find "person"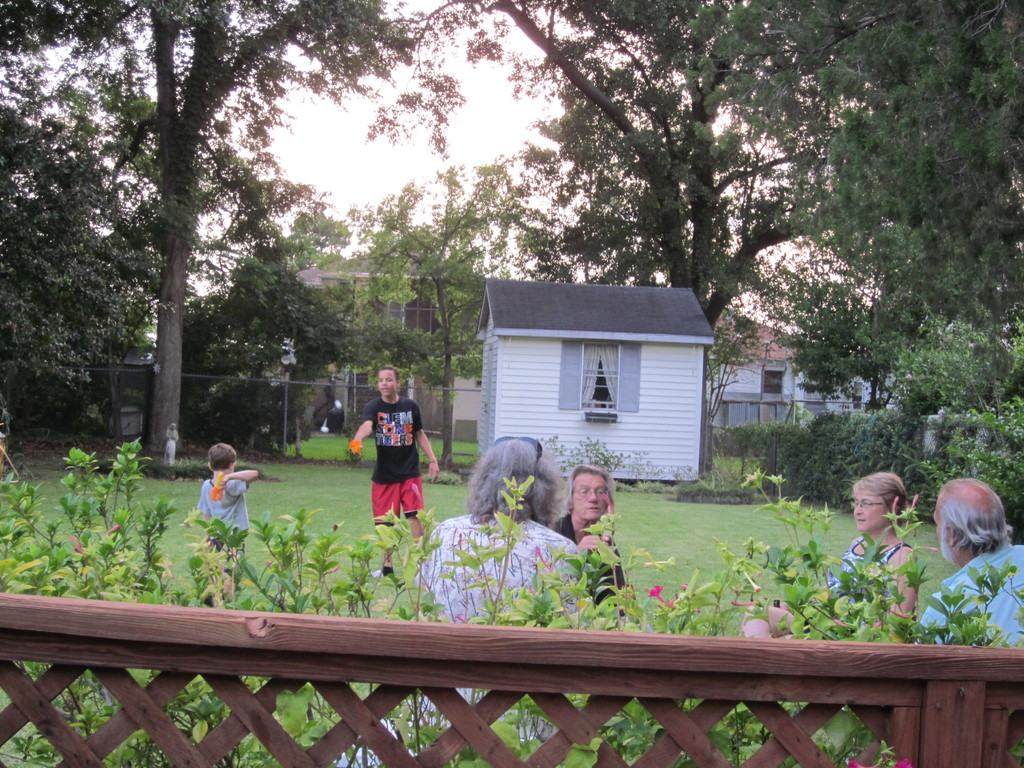
{"left": 546, "top": 460, "right": 650, "bottom": 630}
